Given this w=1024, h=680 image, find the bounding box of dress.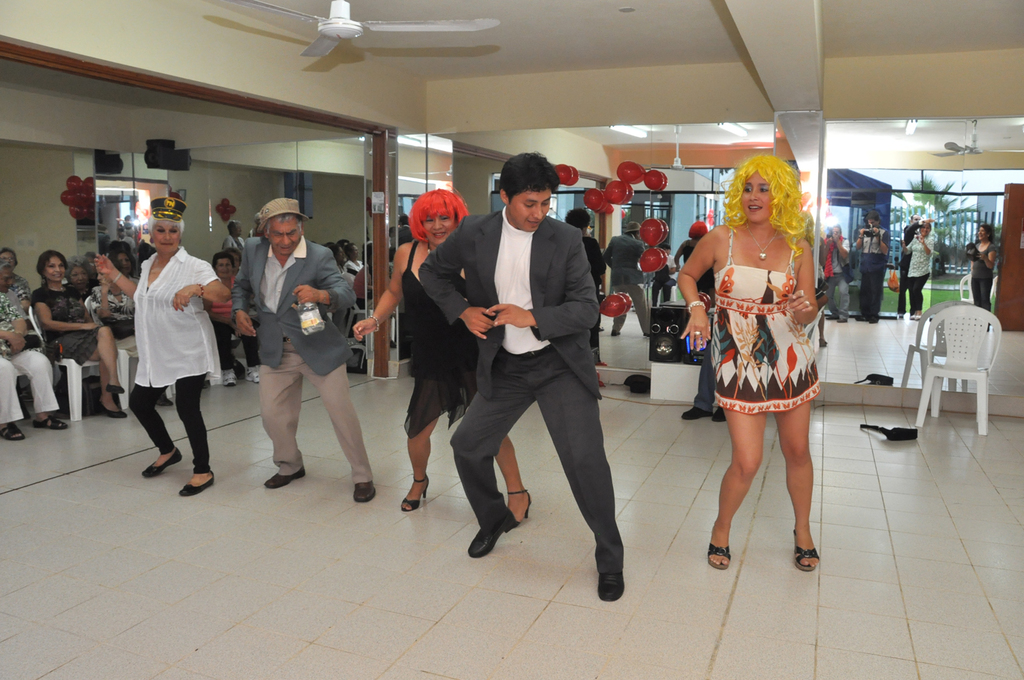
(713,222,836,406).
